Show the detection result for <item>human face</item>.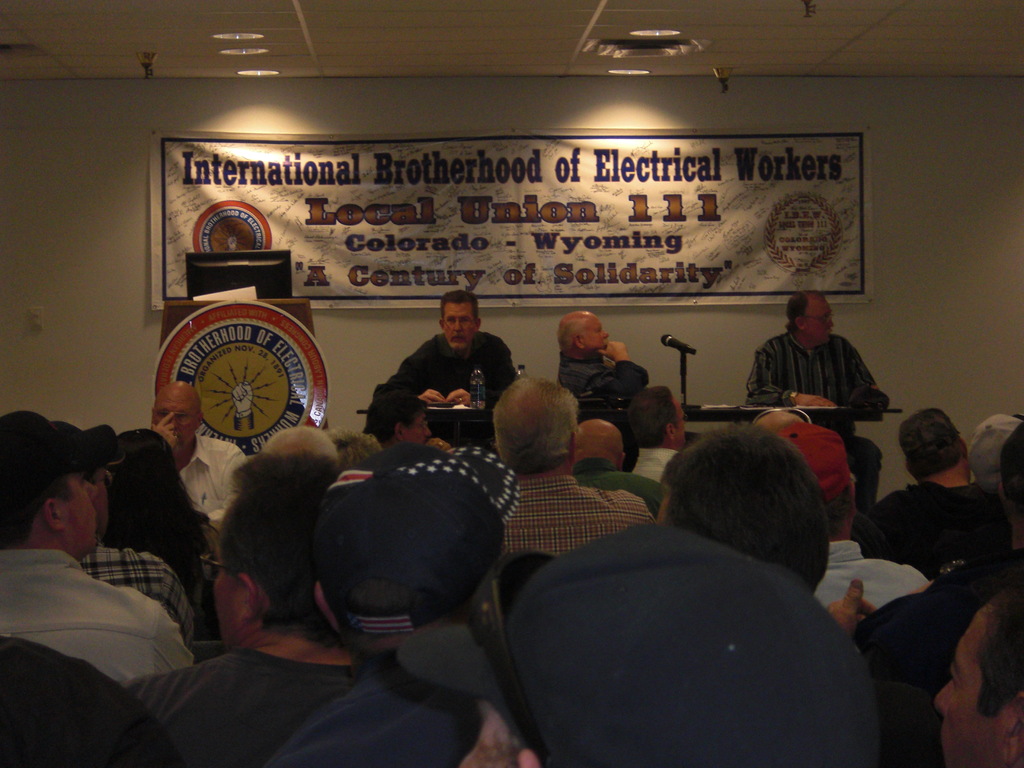
[x1=805, y1=303, x2=831, y2=345].
